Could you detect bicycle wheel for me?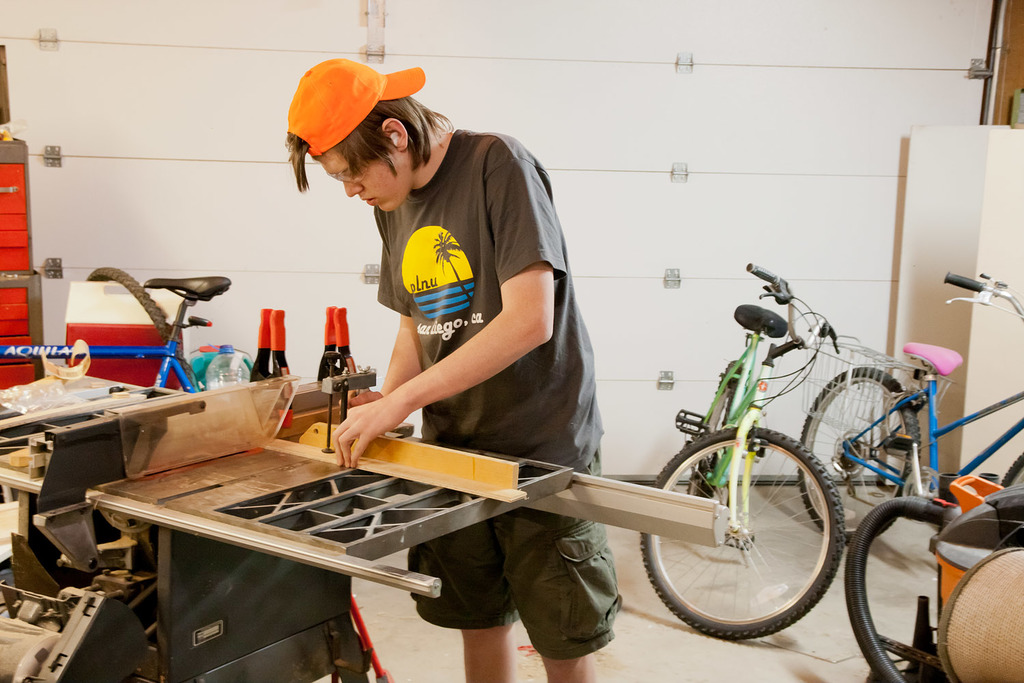
Detection result: 798,363,923,541.
